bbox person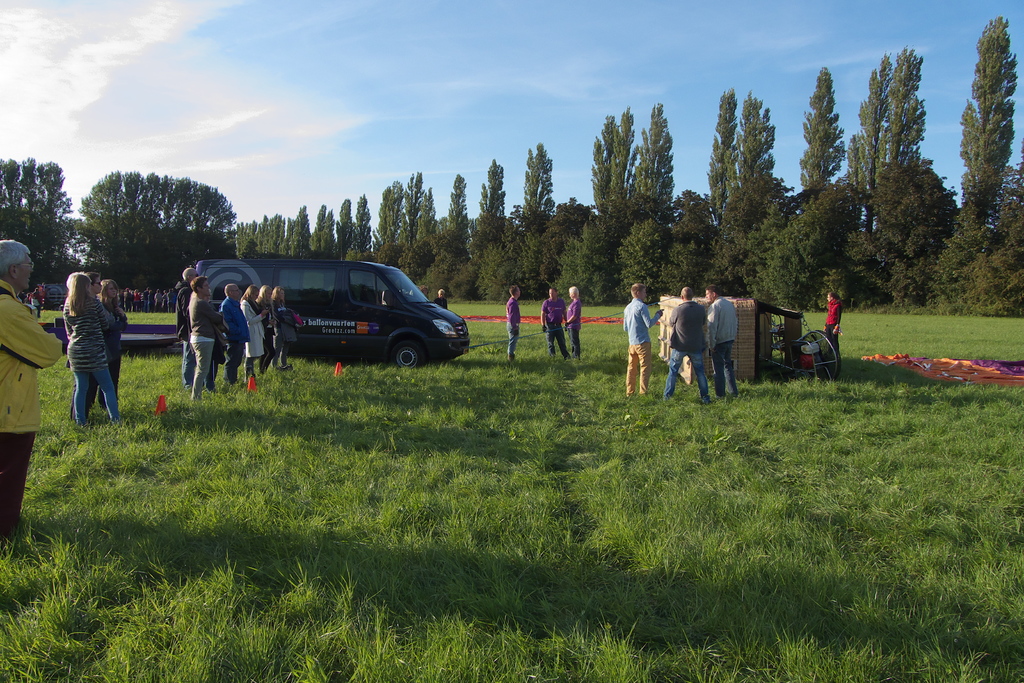
[x1=254, y1=284, x2=276, y2=372]
